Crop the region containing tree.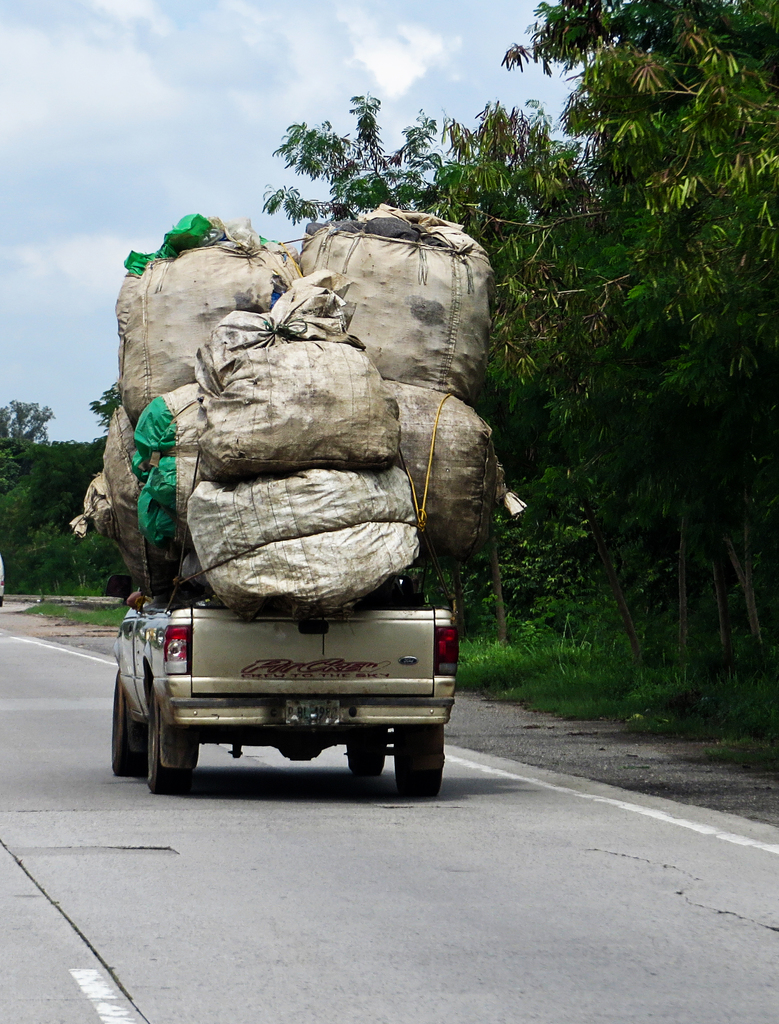
Crop region: locate(0, 370, 38, 498).
